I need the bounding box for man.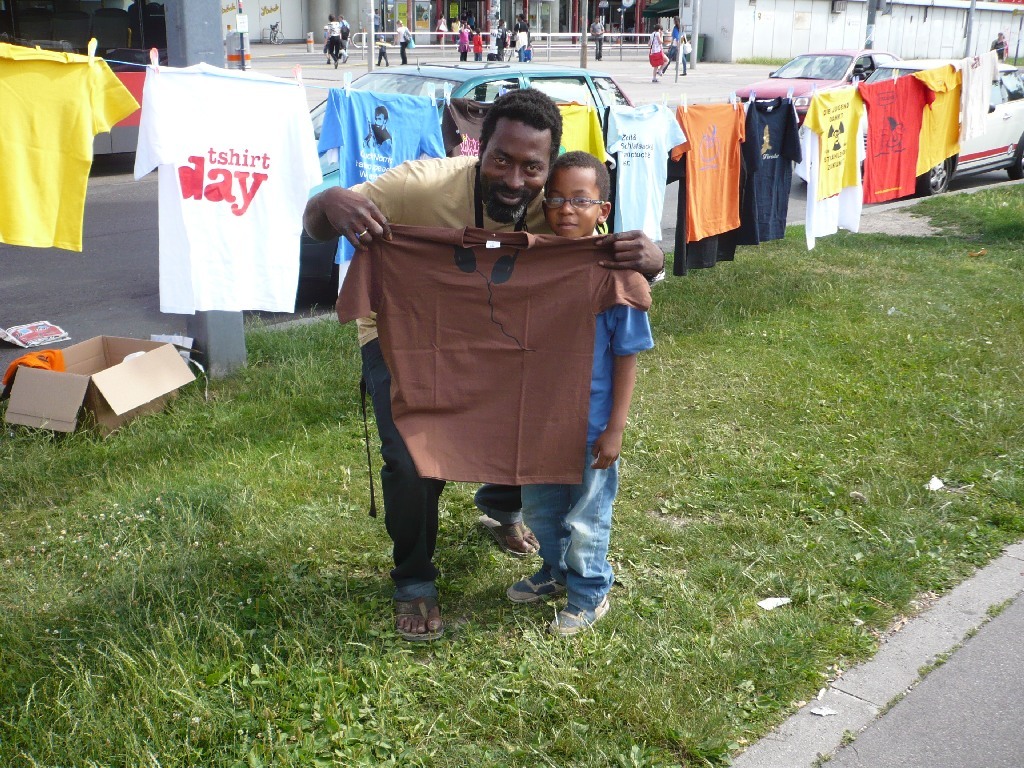
Here it is: l=321, t=91, r=663, b=644.
